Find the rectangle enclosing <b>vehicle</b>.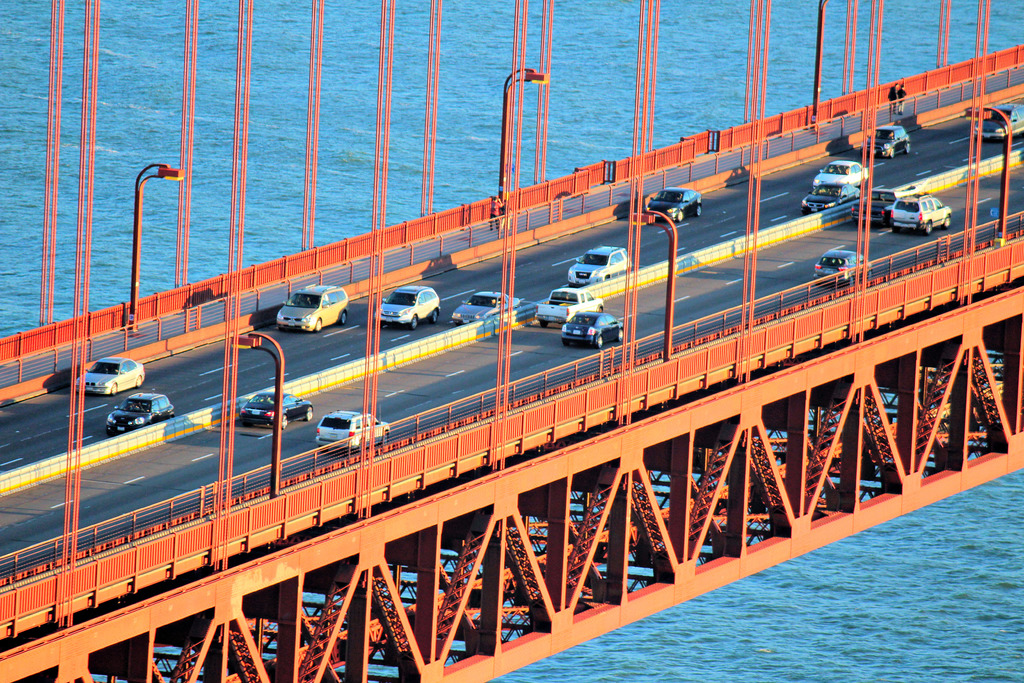
<region>570, 244, 633, 283</region>.
